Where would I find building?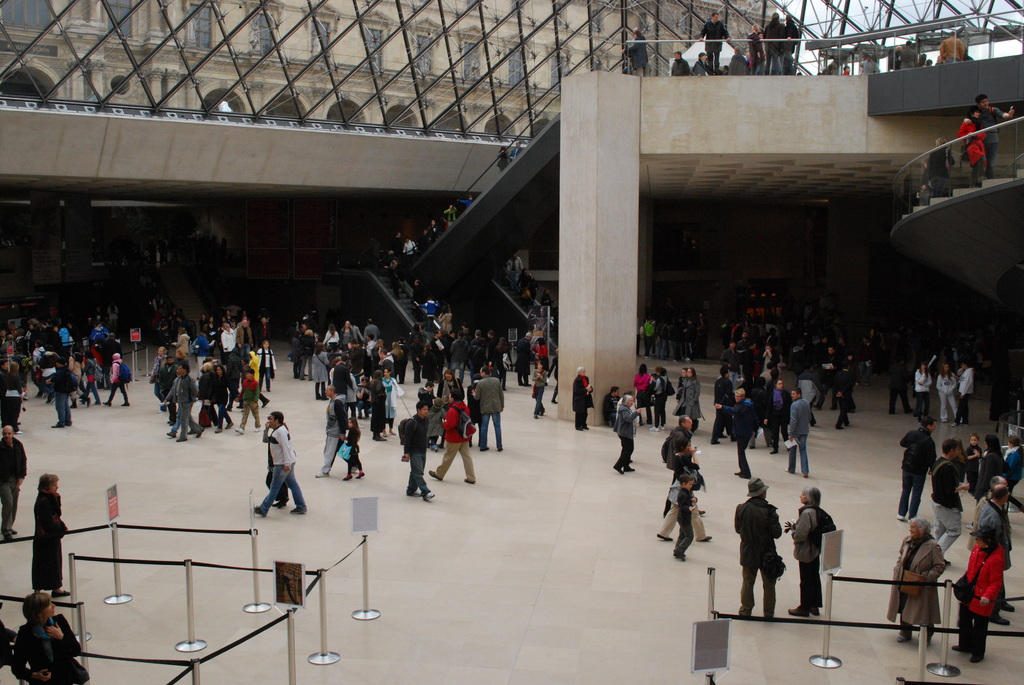
At rect(0, 0, 1023, 684).
